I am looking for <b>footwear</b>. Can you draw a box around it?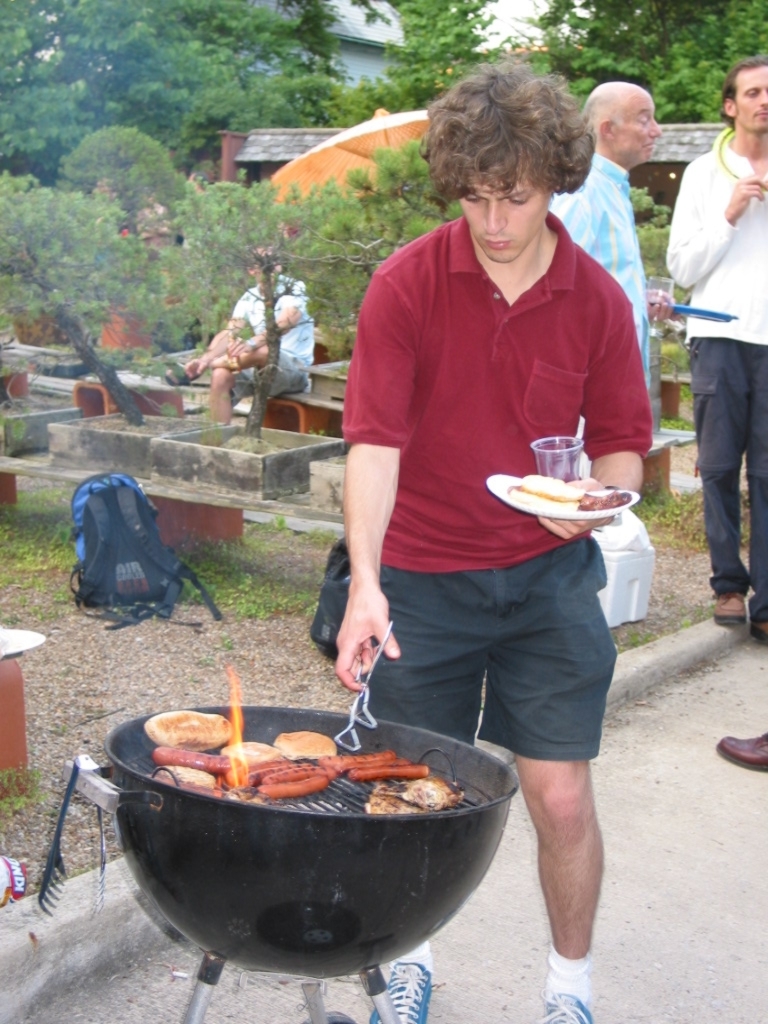
Sure, the bounding box is bbox=(165, 359, 195, 384).
